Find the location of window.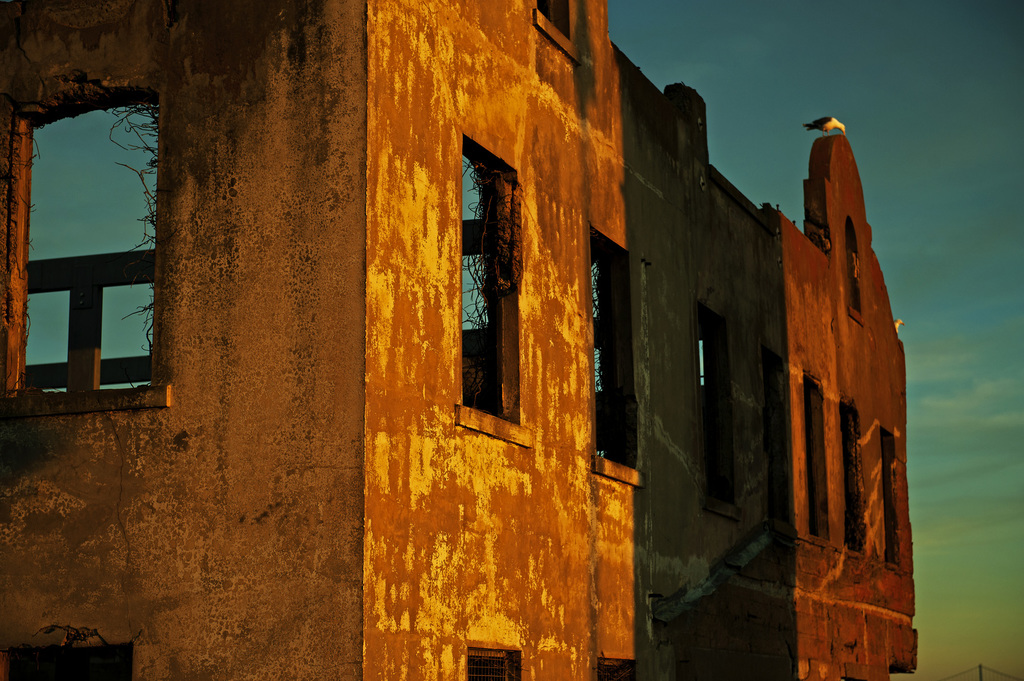
Location: region(800, 369, 826, 549).
